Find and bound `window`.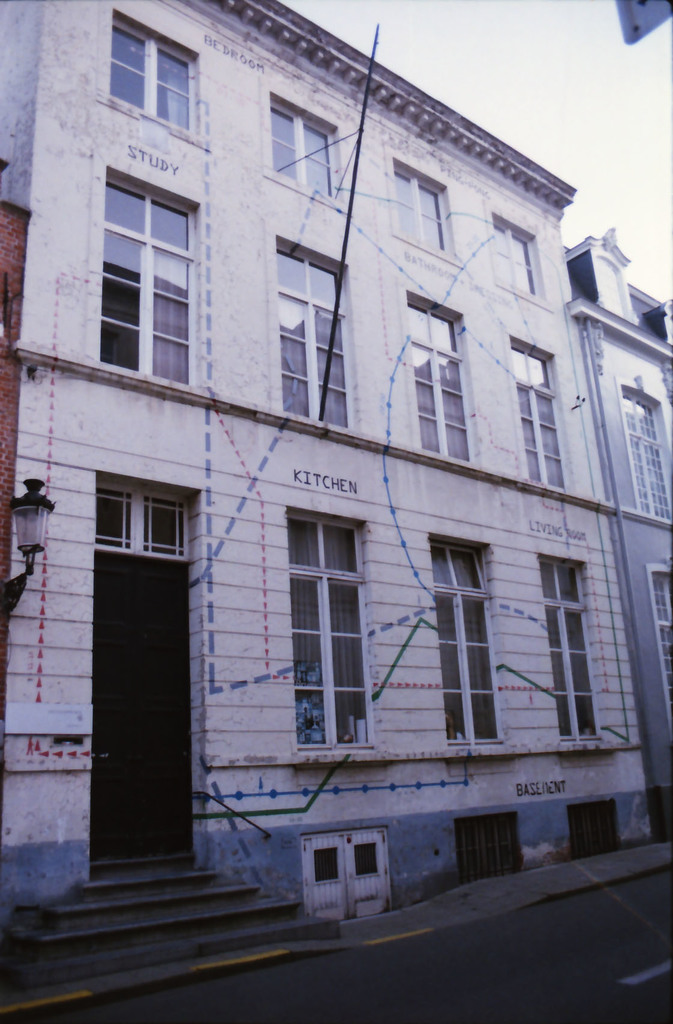
Bound: 427:534:500:744.
